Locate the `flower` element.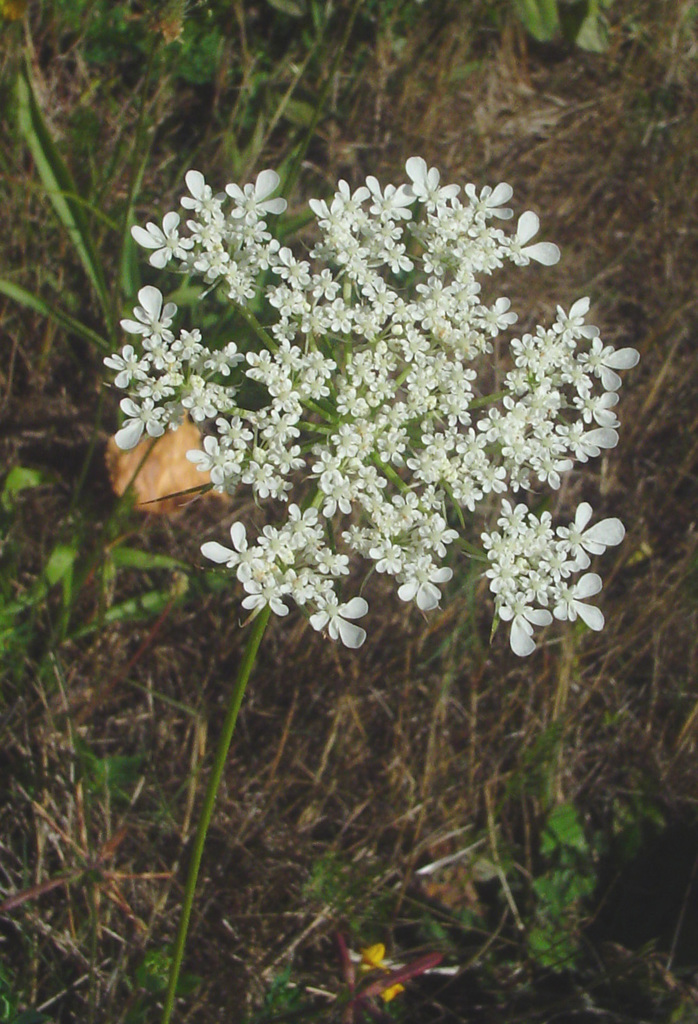
Element bbox: <box>359,275,408,315</box>.
